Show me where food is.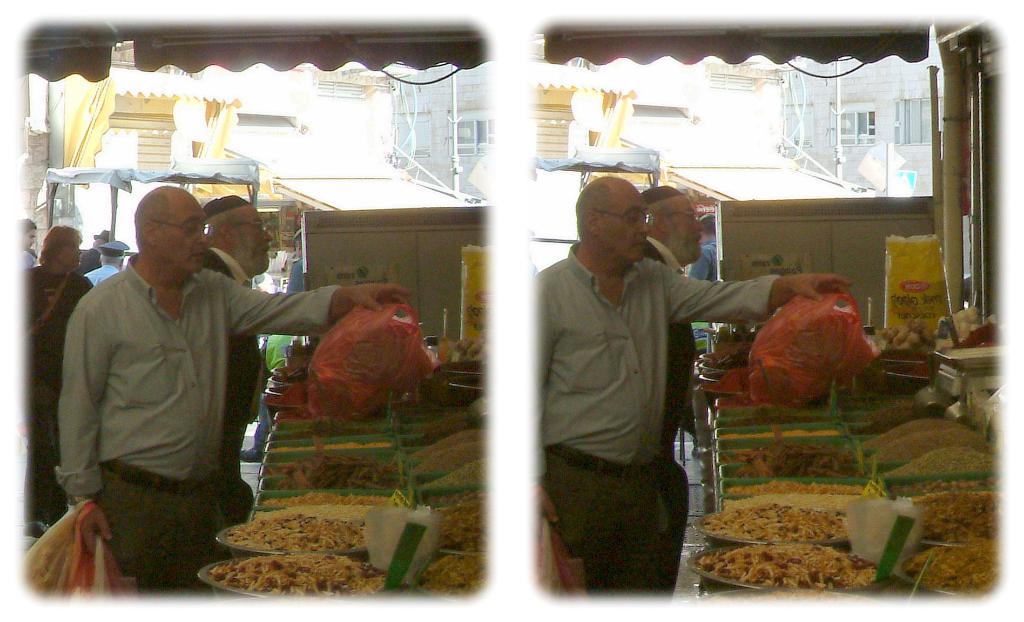
food is at [x1=416, y1=548, x2=485, y2=598].
